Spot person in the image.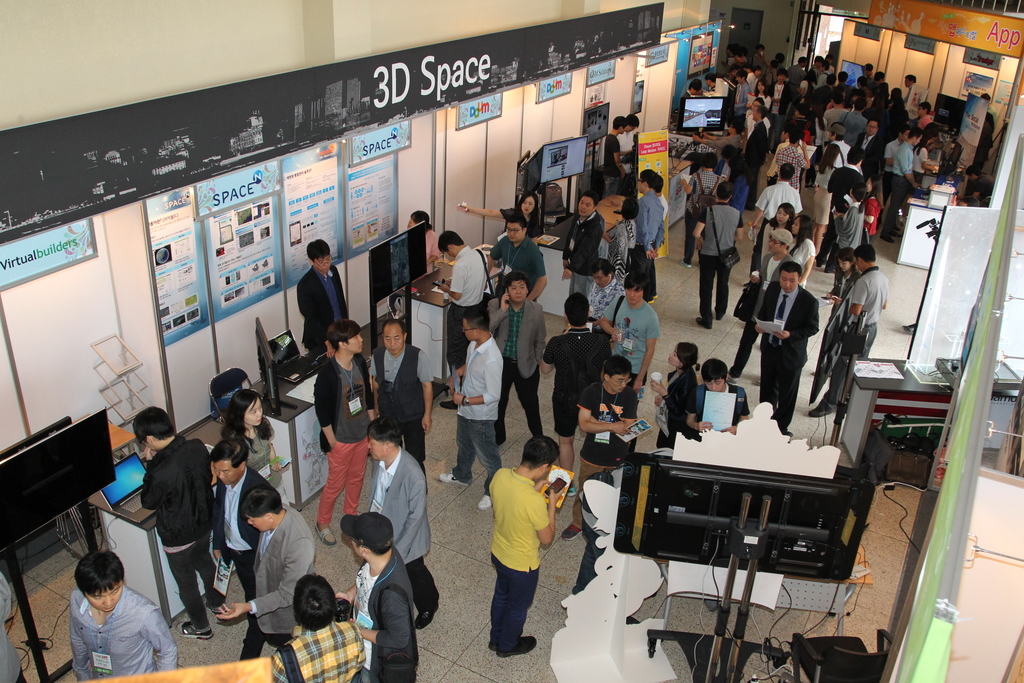
person found at [812,243,890,416].
